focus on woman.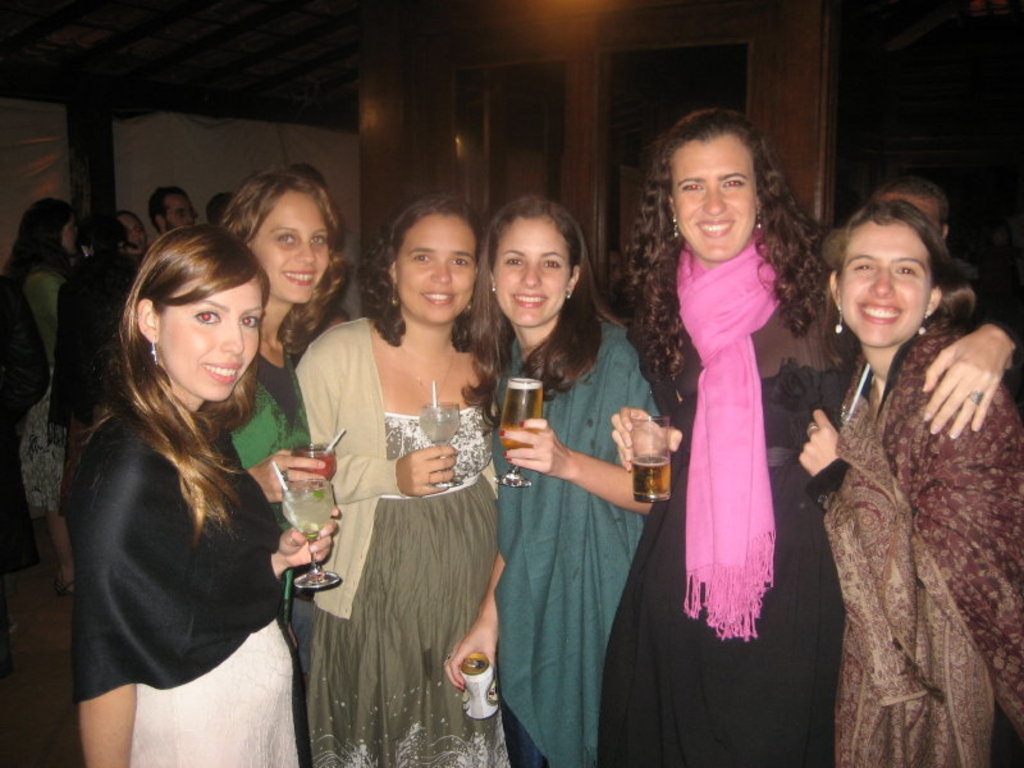
Focused at (47,209,145,596).
